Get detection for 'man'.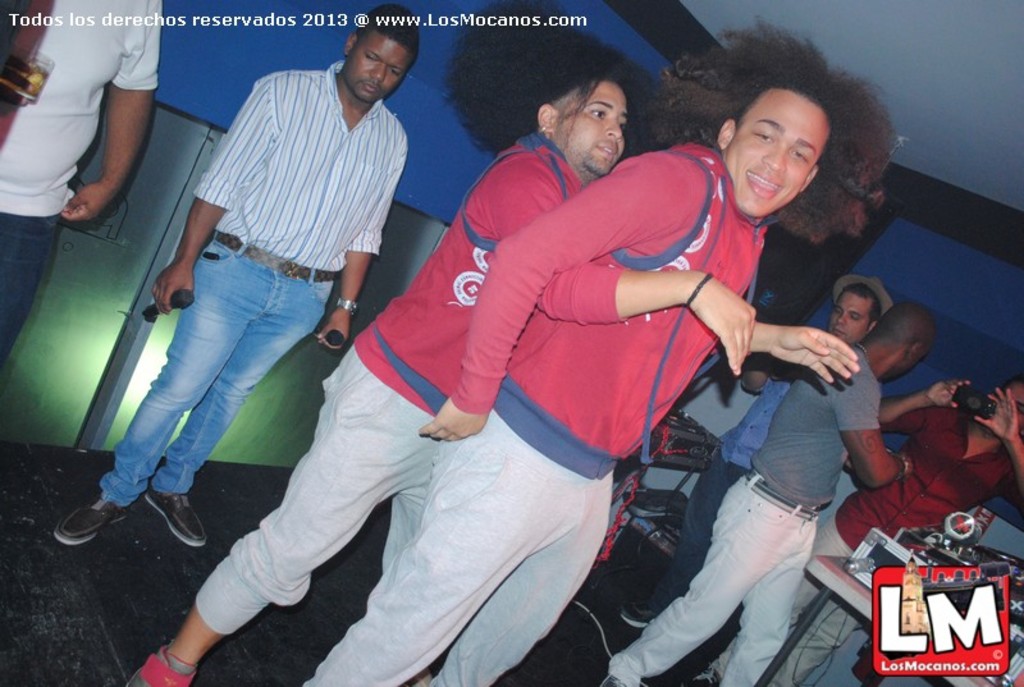
Detection: left=0, top=0, right=163, bottom=363.
